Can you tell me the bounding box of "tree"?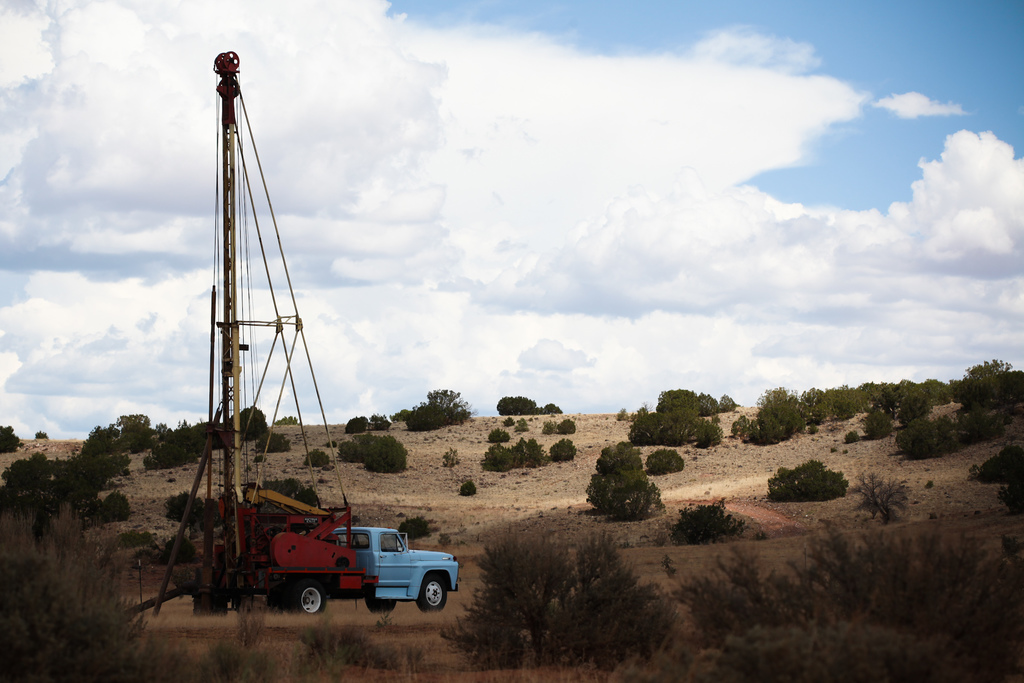
box(764, 459, 851, 499).
